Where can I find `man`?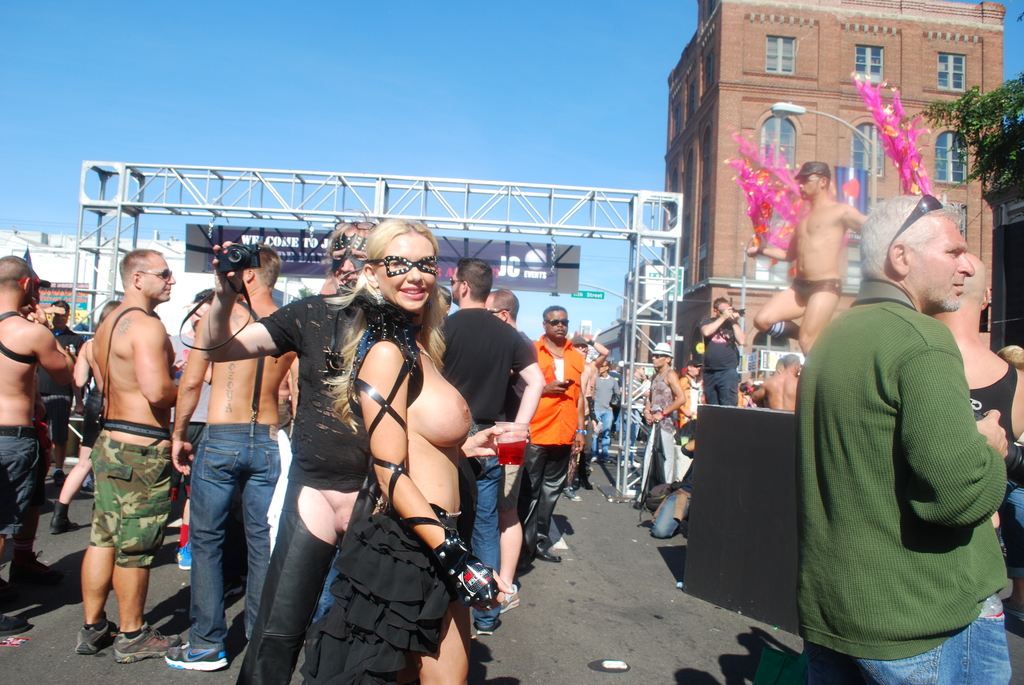
You can find it at <region>589, 357, 623, 459</region>.
